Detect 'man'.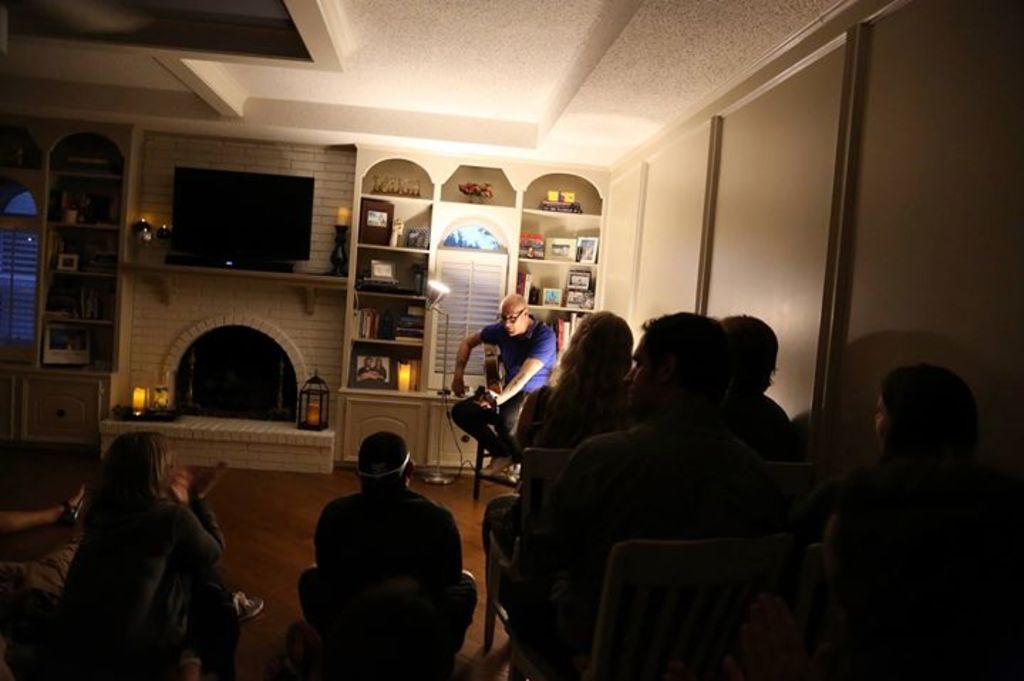
Detected at (452, 291, 558, 481).
